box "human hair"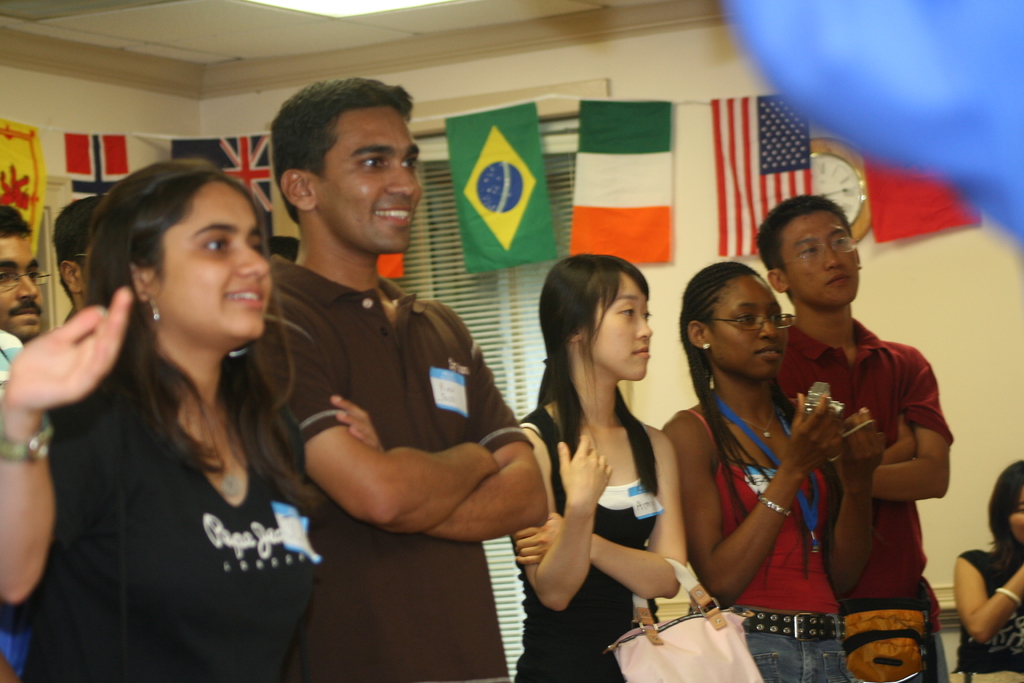
[x1=80, y1=162, x2=325, y2=514]
